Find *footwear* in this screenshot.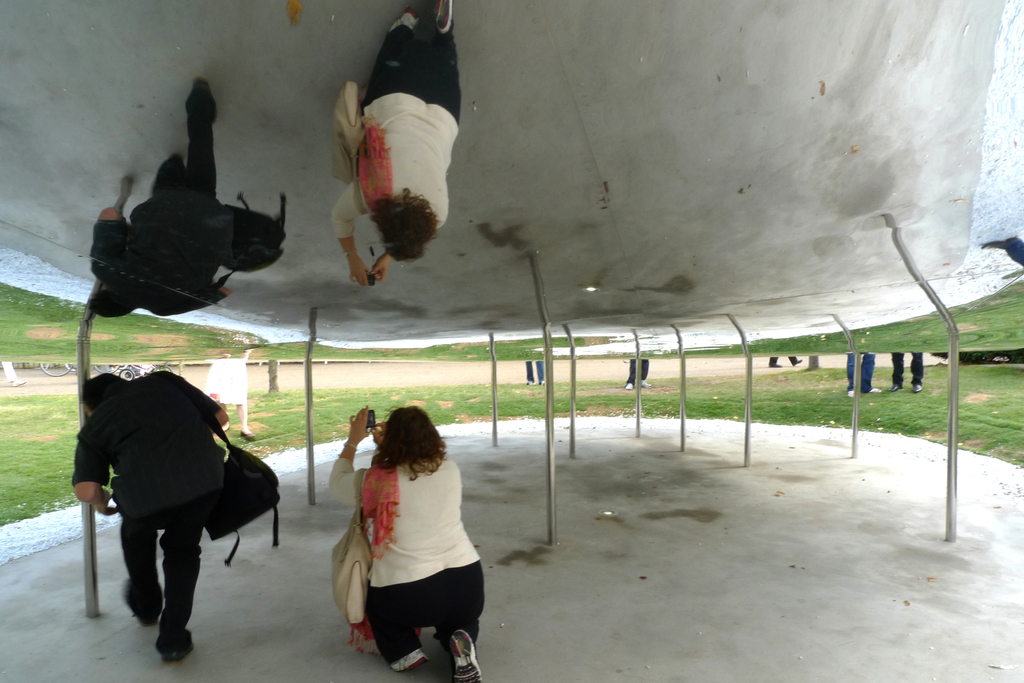
The bounding box for *footwear* is BBox(623, 382, 636, 390).
